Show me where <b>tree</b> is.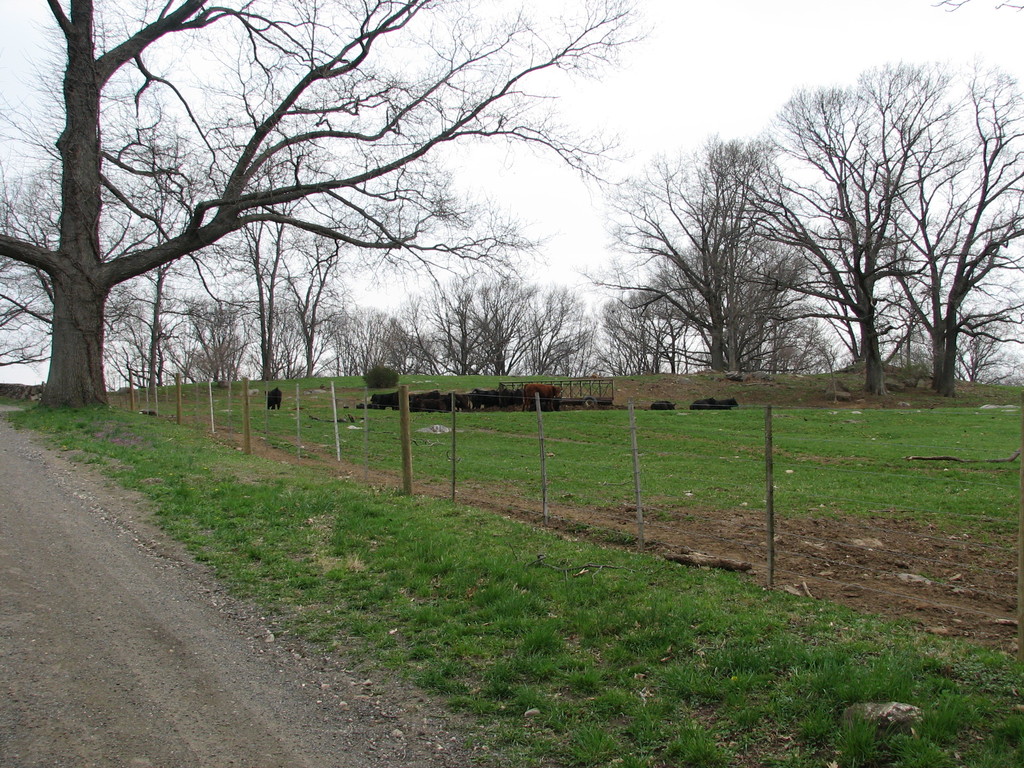
<b>tree</b> is at {"x1": 109, "y1": 97, "x2": 390, "y2": 381}.
